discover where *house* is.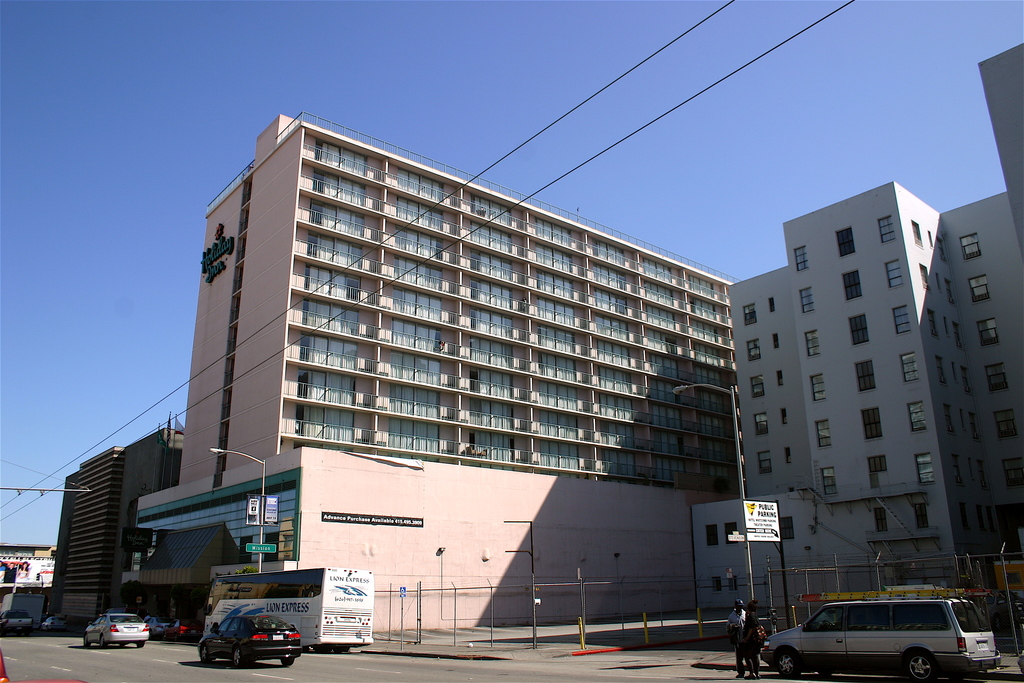
Discovered at bbox=(989, 46, 1019, 251).
